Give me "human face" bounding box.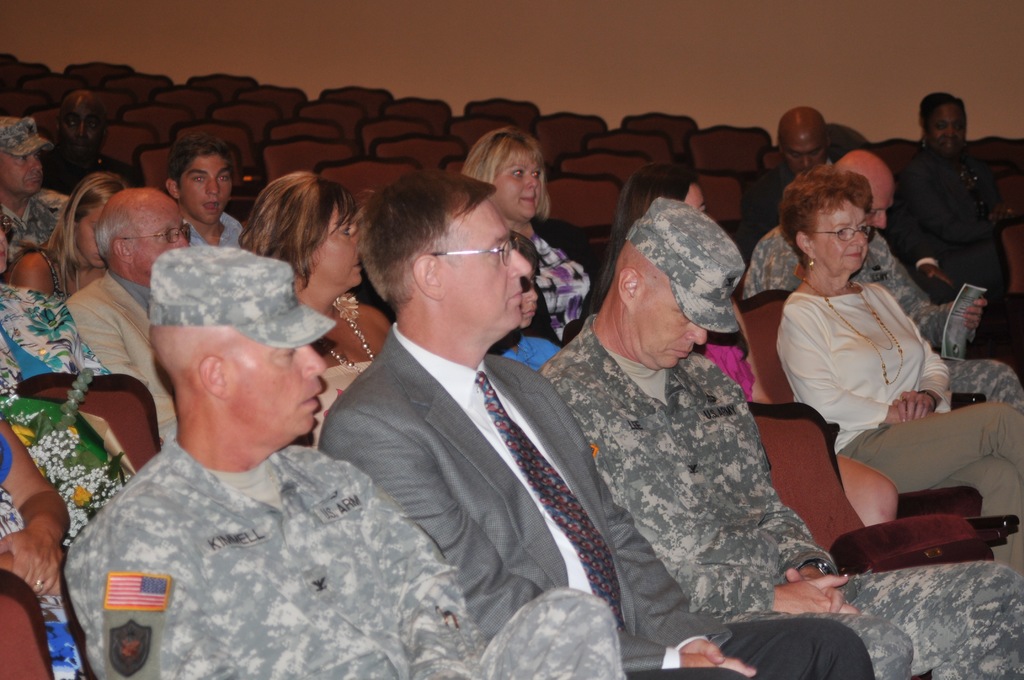
(x1=1, y1=153, x2=43, y2=195).
